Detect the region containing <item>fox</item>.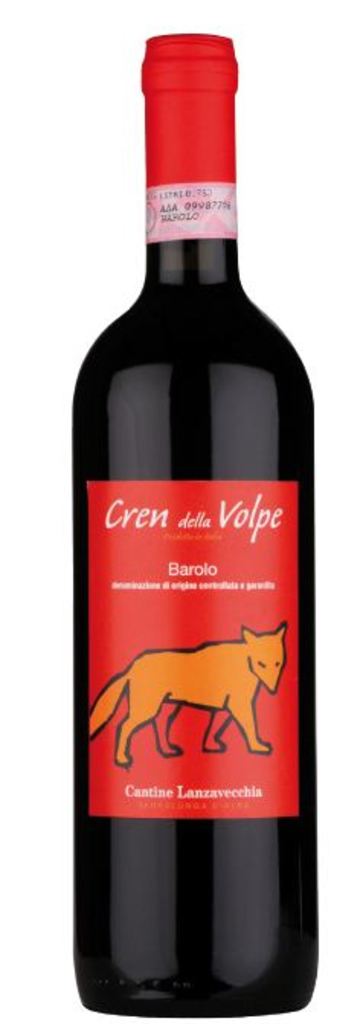
<box>87,623,290,763</box>.
